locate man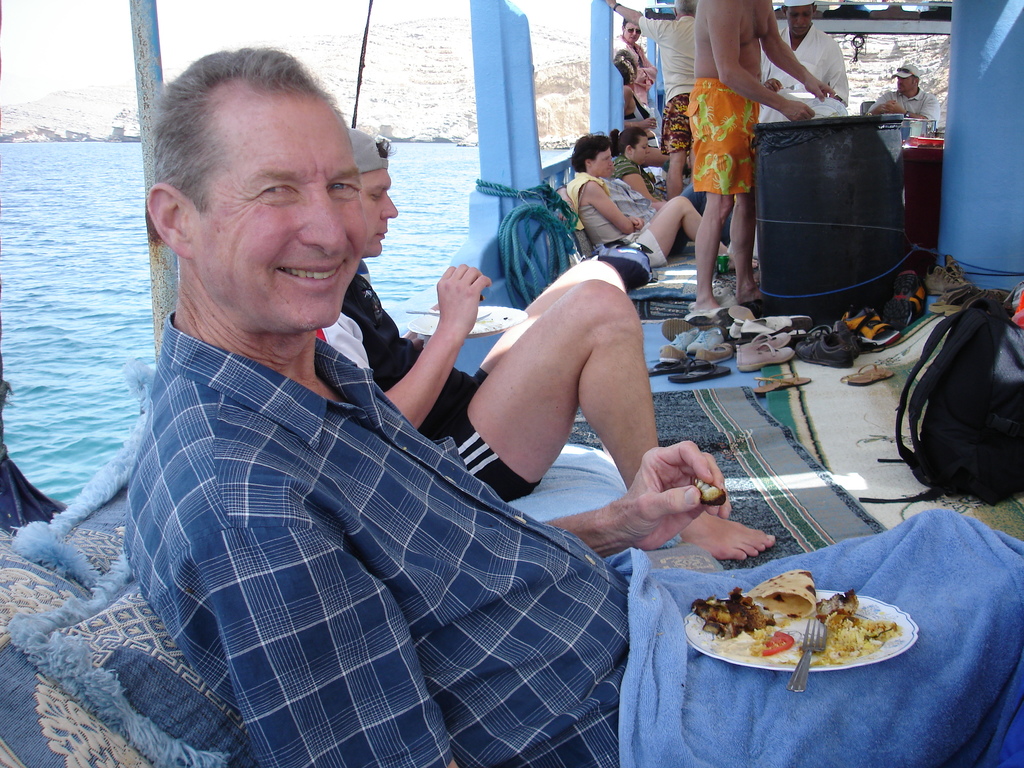
330/122/776/566
